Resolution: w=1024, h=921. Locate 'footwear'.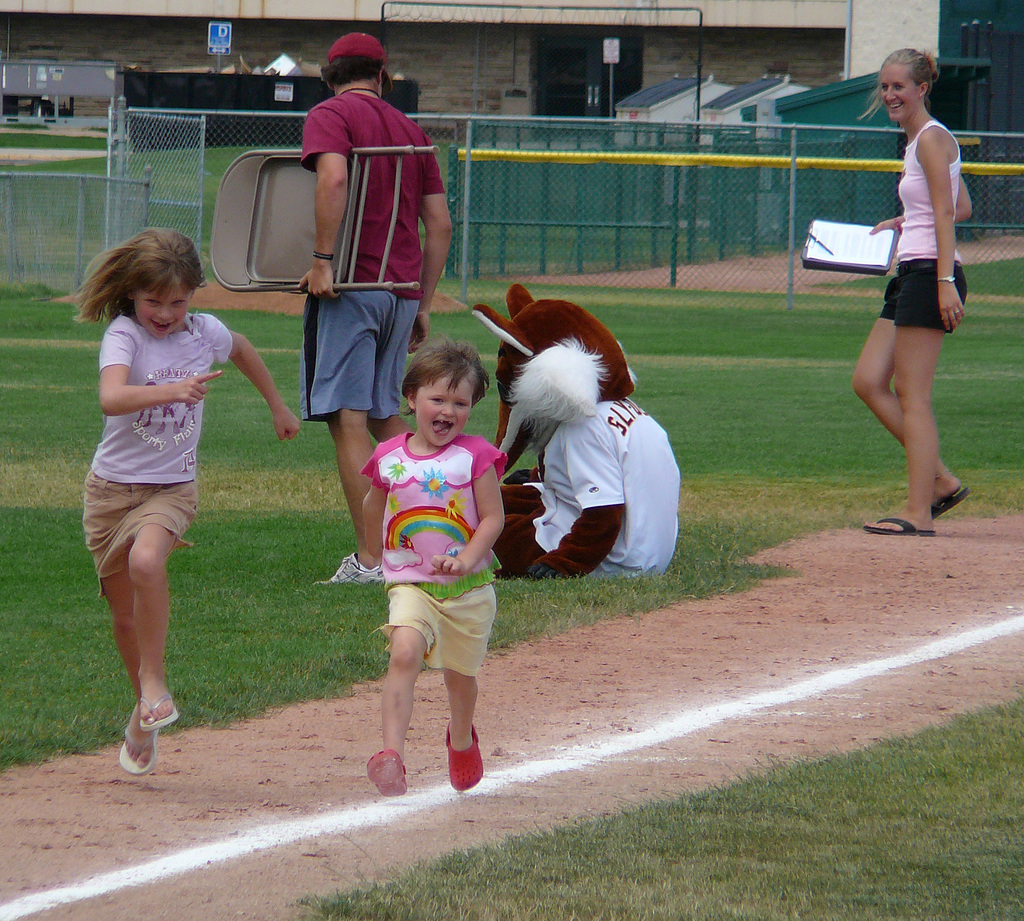
[363, 749, 409, 797].
